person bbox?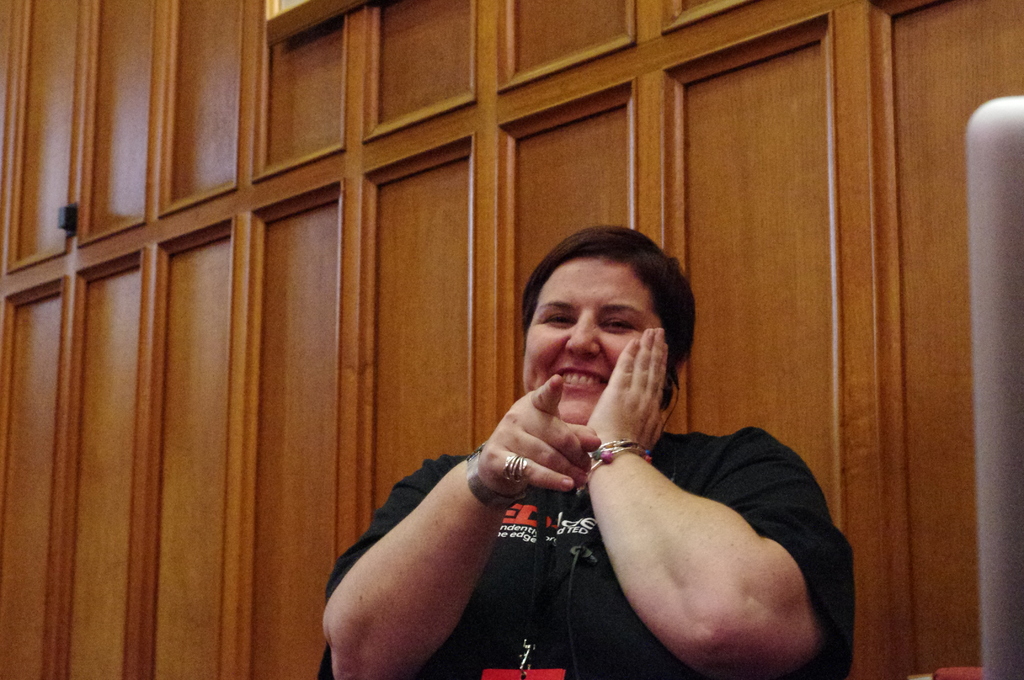
region(389, 236, 742, 679)
